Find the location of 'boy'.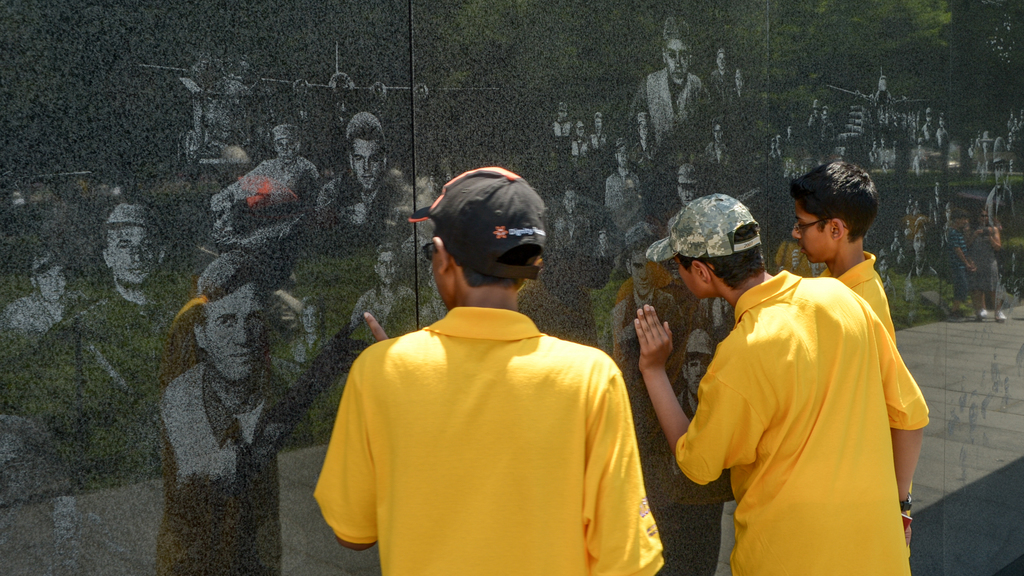
Location: bbox=[634, 194, 929, 575].
